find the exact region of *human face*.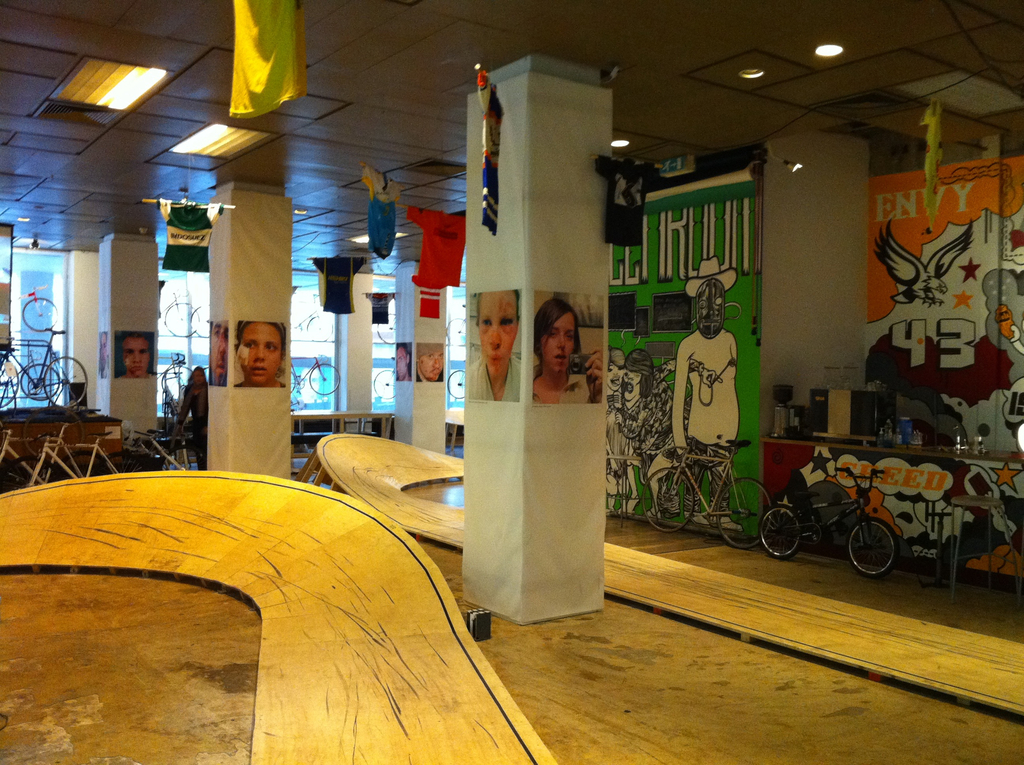
Exact region: <region>240, 324, 281, 385</region>.
